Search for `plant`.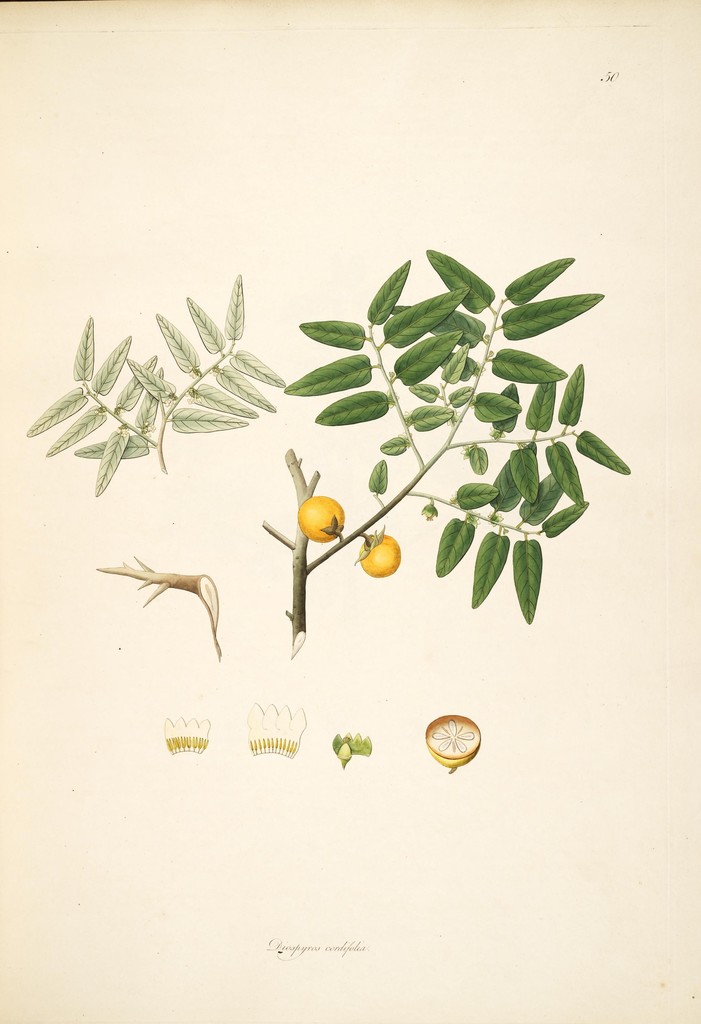
Found at (22,277,288,495).
